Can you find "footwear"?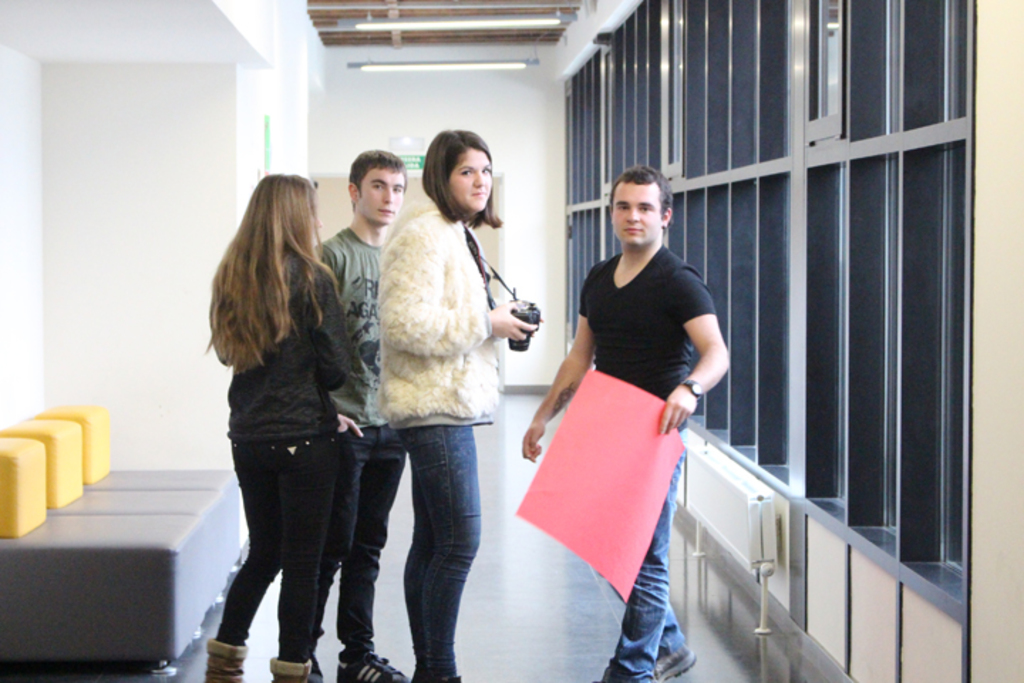
Yes, bounding box: x1=266, y1=660, x2=314, y2=682.
